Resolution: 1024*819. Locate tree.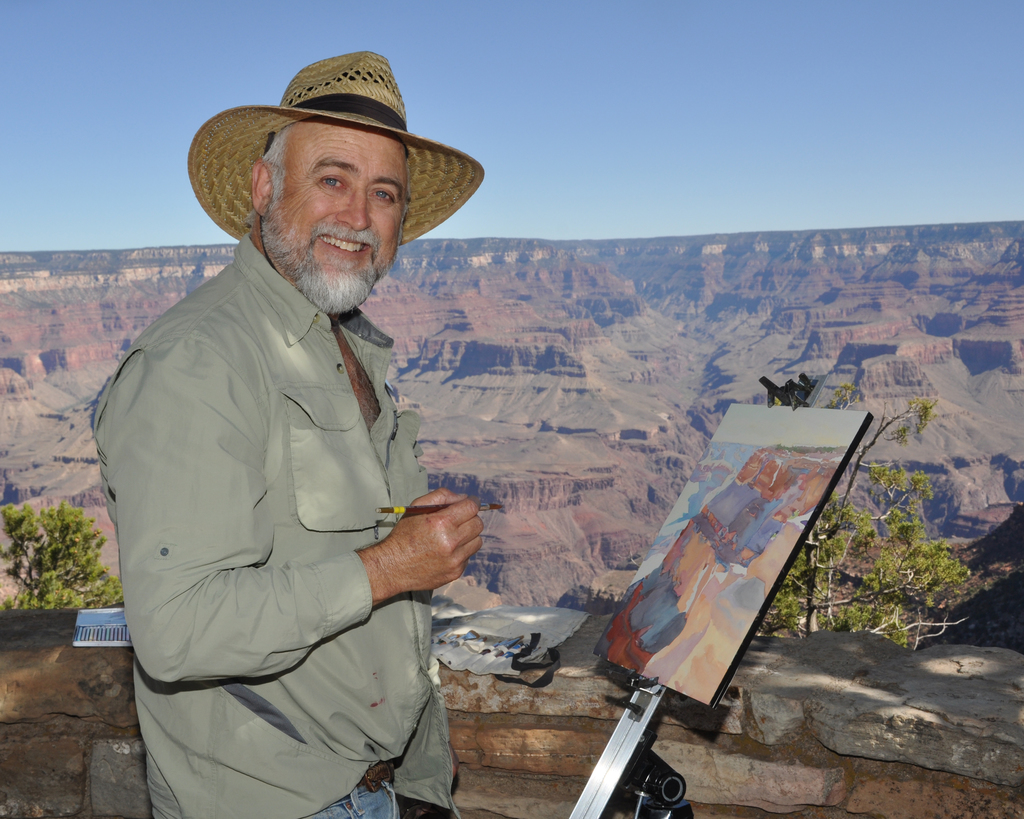
{"left": 746, "top": 401, "right": 984, "bottom": 661}.
